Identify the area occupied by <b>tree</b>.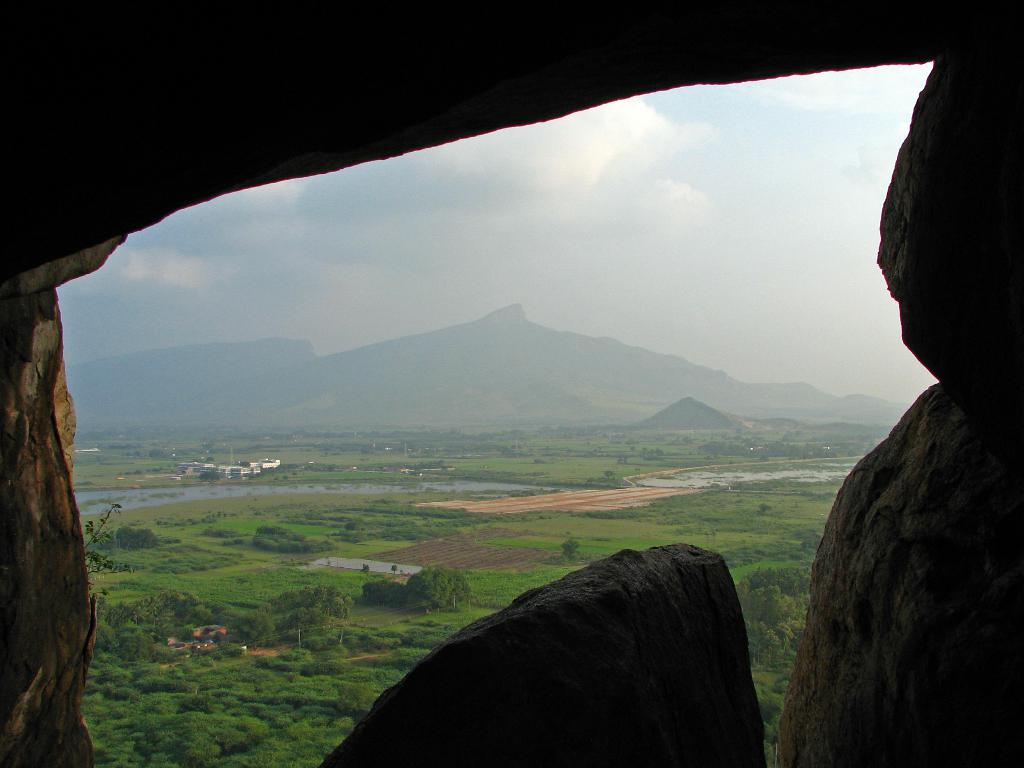
Area: select_region(207, 600, 271, 651).
